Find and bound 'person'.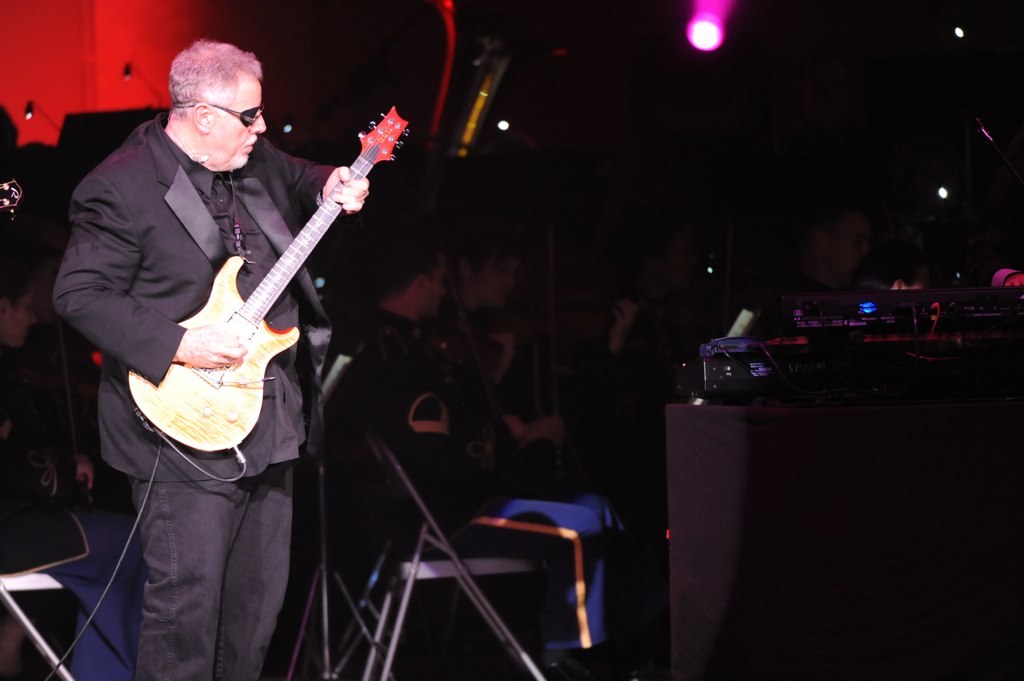
Bound: [x1=55, y1=39, x2=368, y2=680].
